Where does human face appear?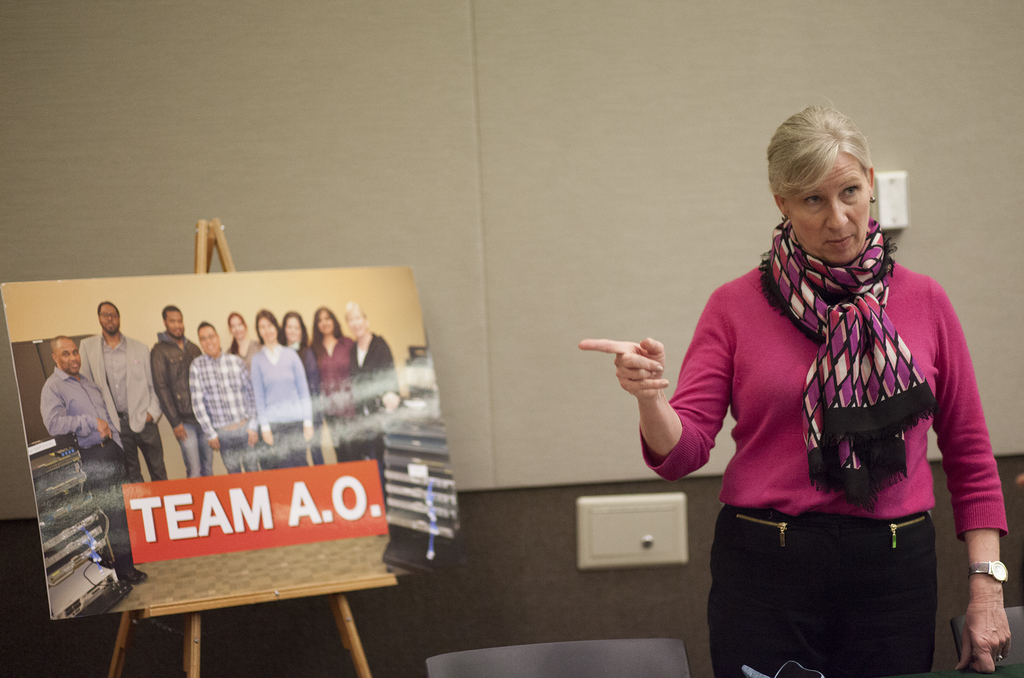
Appears at (168, 310, 184, 339).
